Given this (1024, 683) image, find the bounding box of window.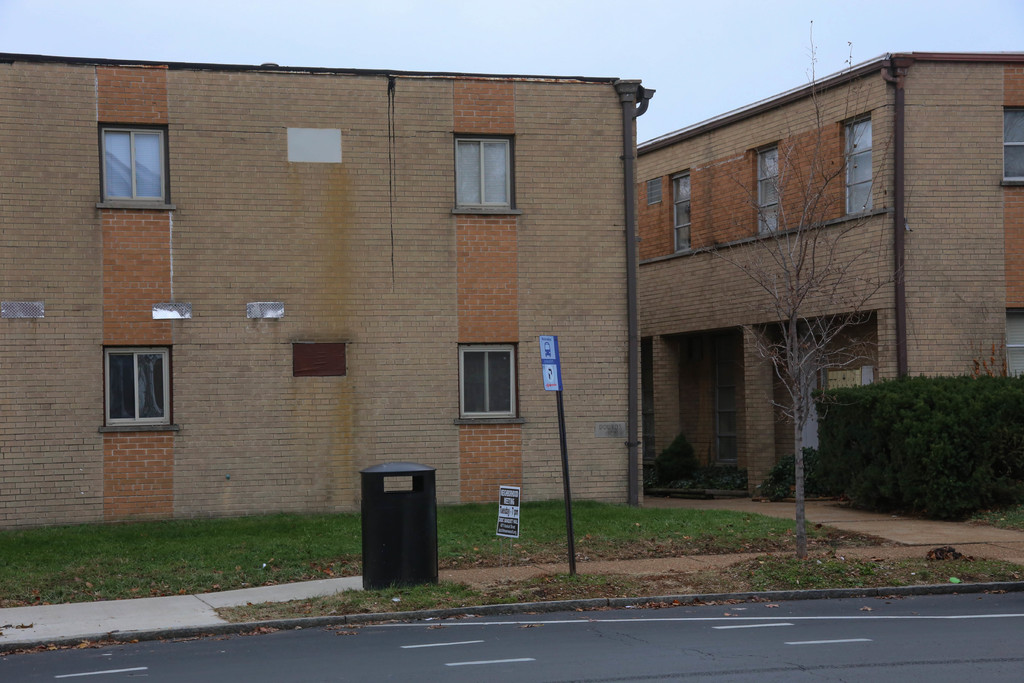
(95,331,166,429).
